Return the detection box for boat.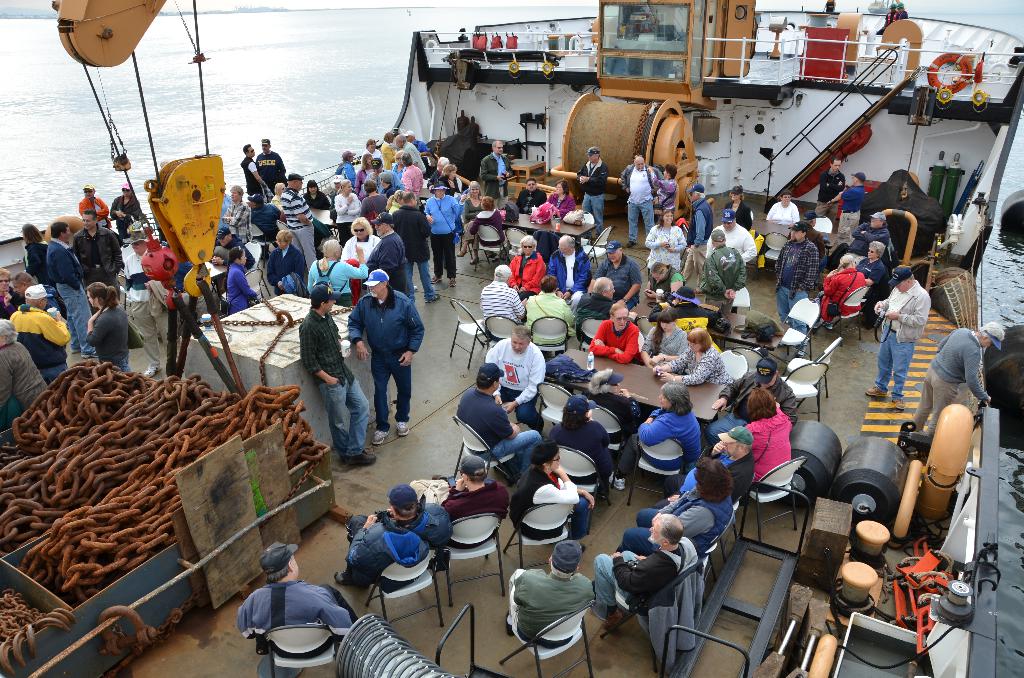
0/0/1023/677.
